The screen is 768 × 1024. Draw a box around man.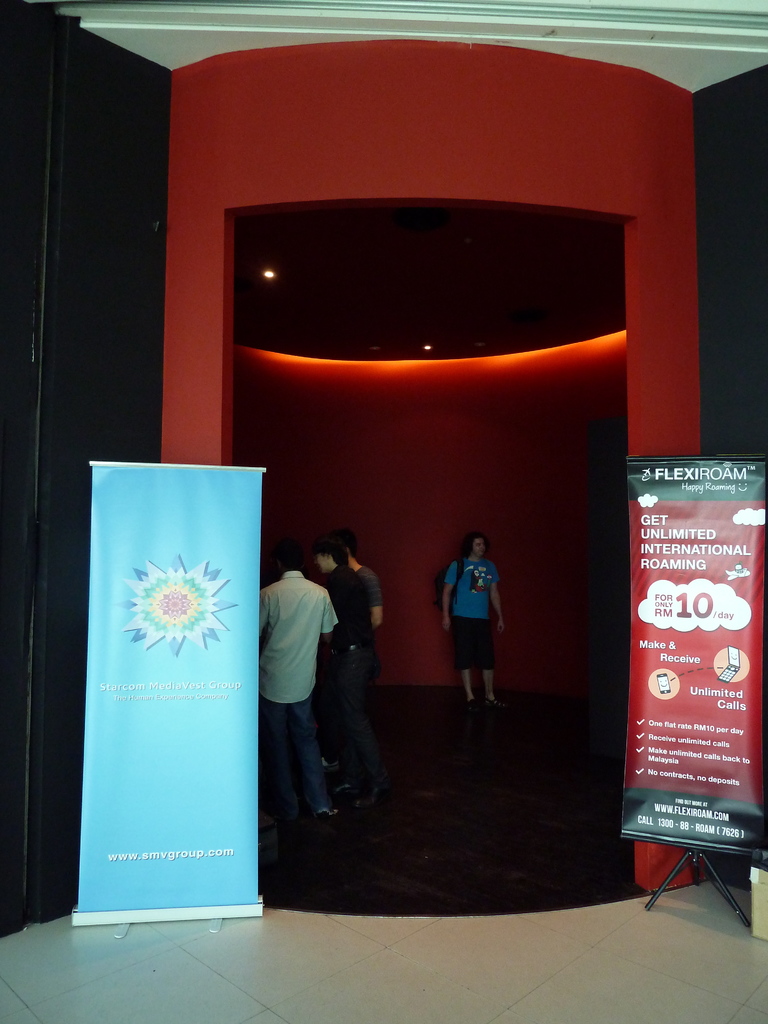
region(310, 540, 406, 744).
